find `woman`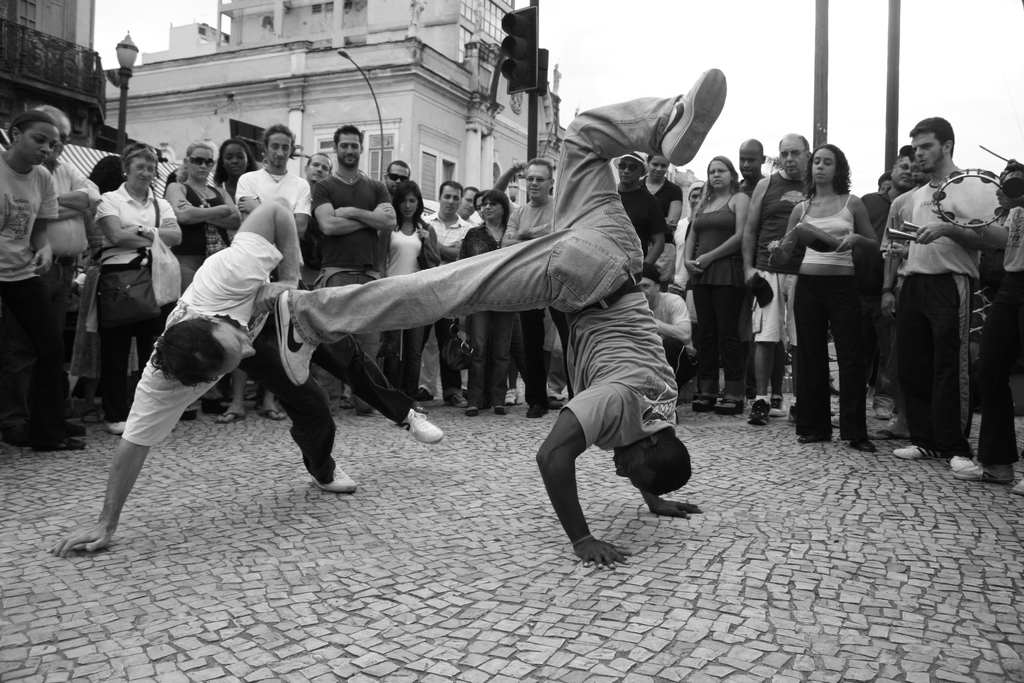
region(209, 142, 264, 193)
